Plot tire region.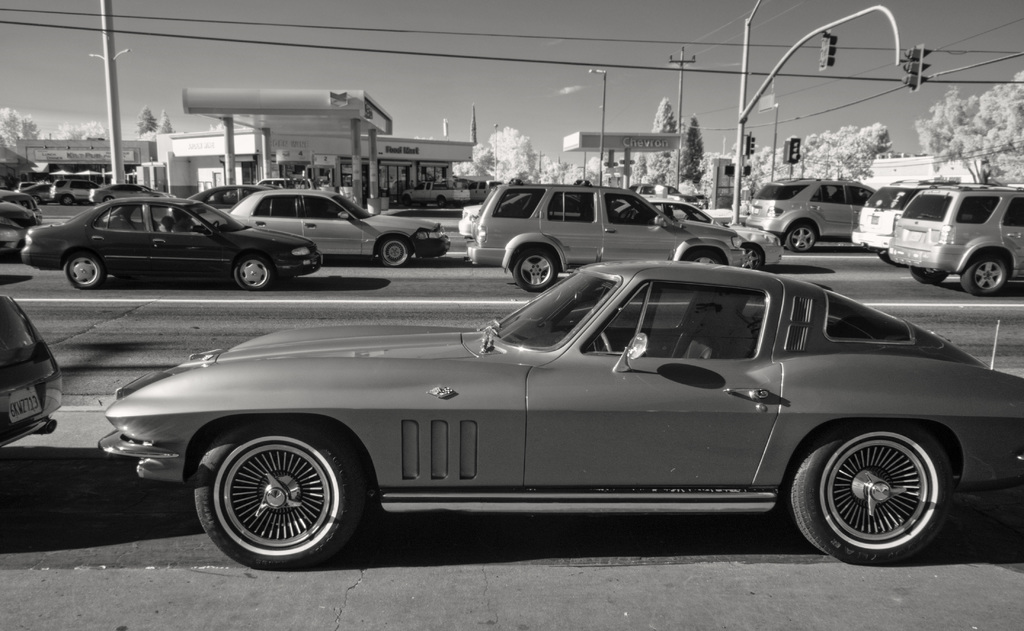
Plotted at [65, 252, 104, 288].
